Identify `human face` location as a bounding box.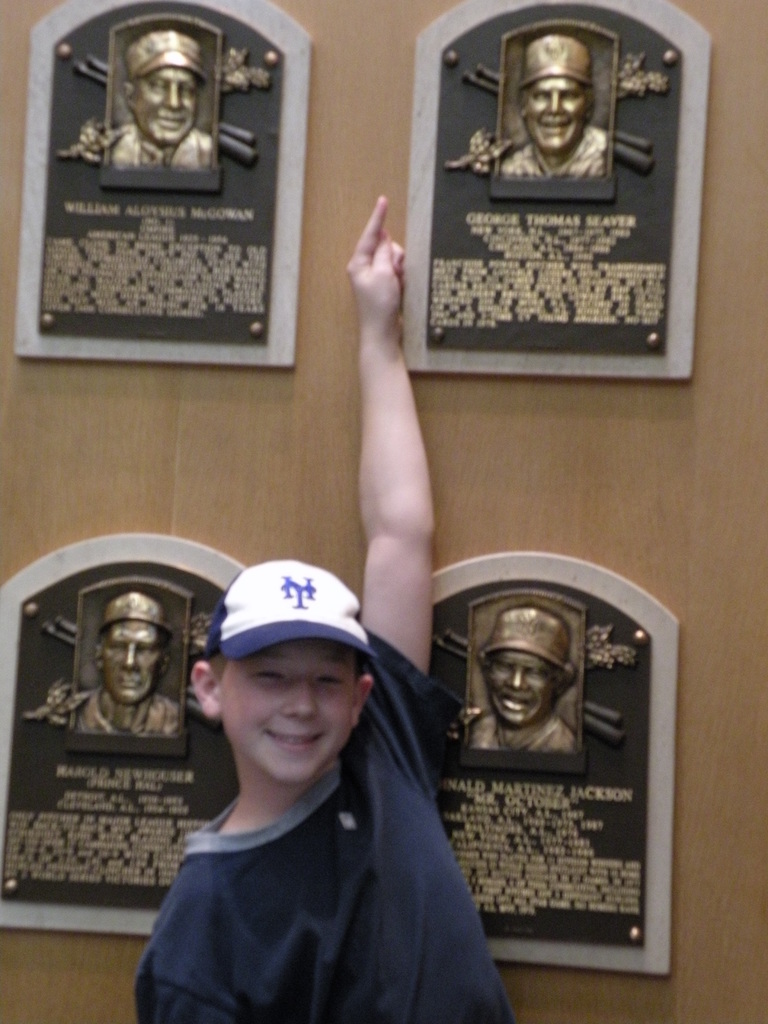
x1=527 y1=80 x2=589 y2=148.
